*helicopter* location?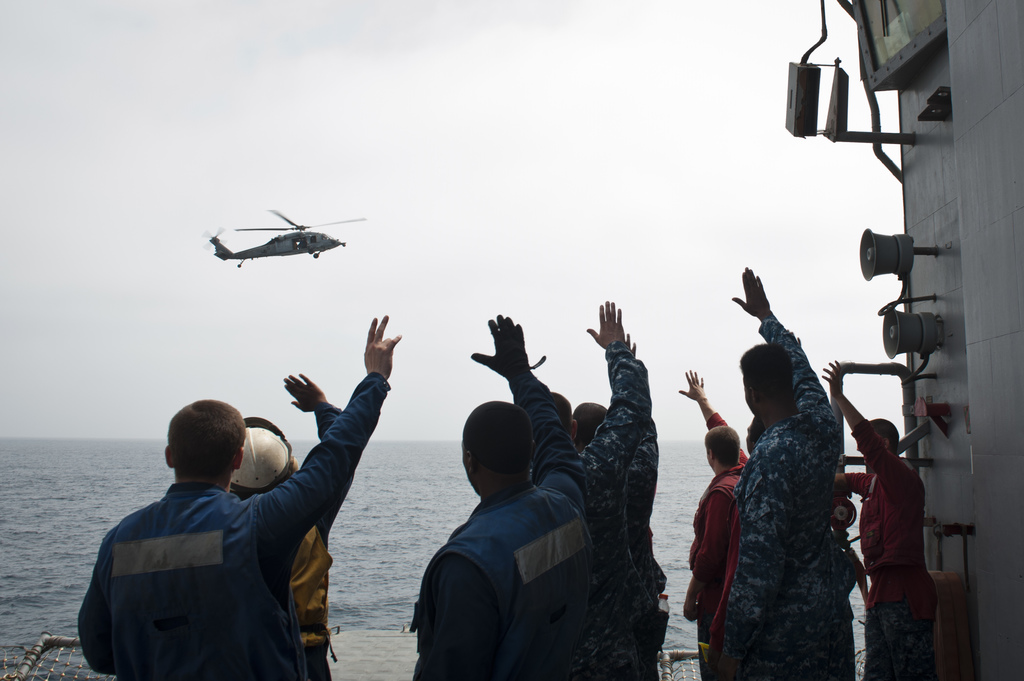
<region>202, 202, 363, 275</region>
